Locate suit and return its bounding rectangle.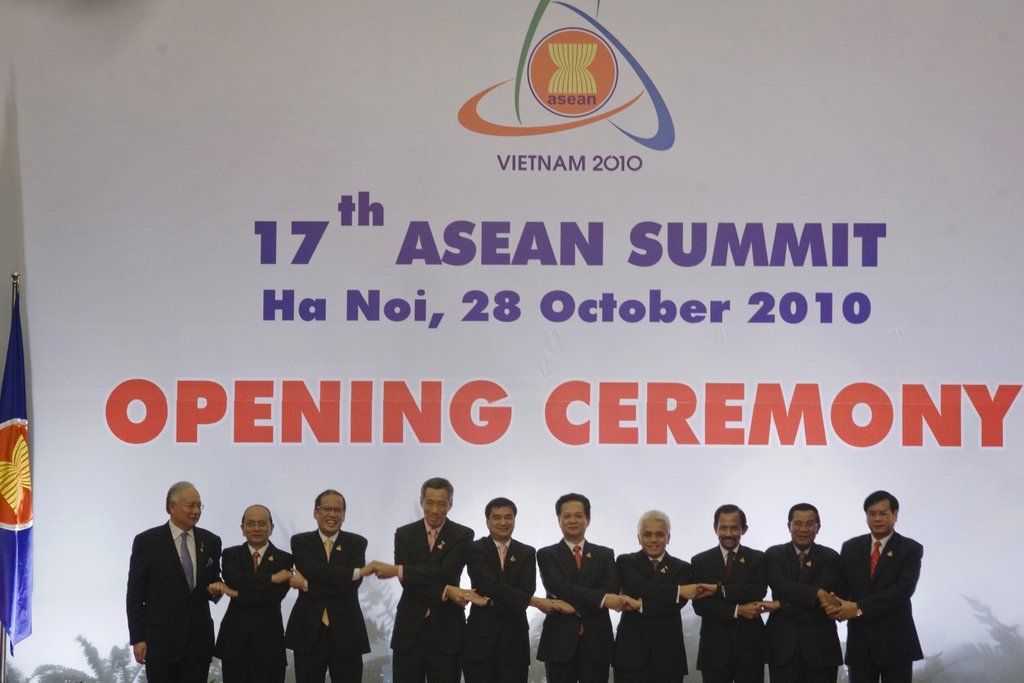
locate(534, 537, 619, 682).
